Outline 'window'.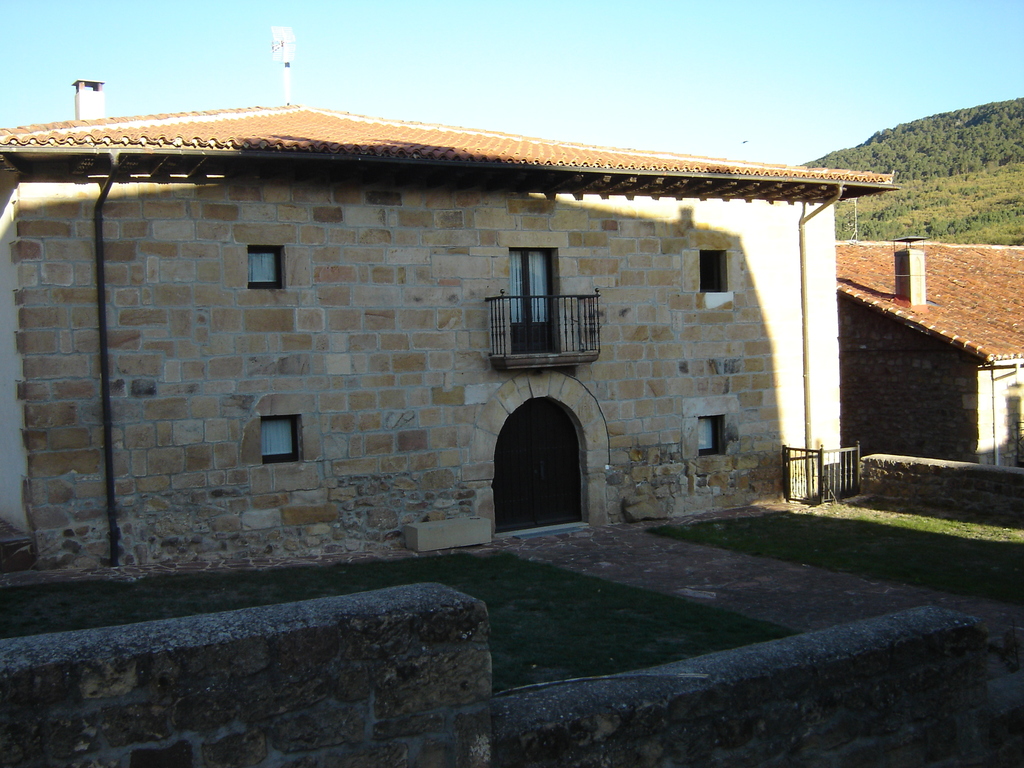
Outline: x1=700 y1=416 x2=724 y2=456.
